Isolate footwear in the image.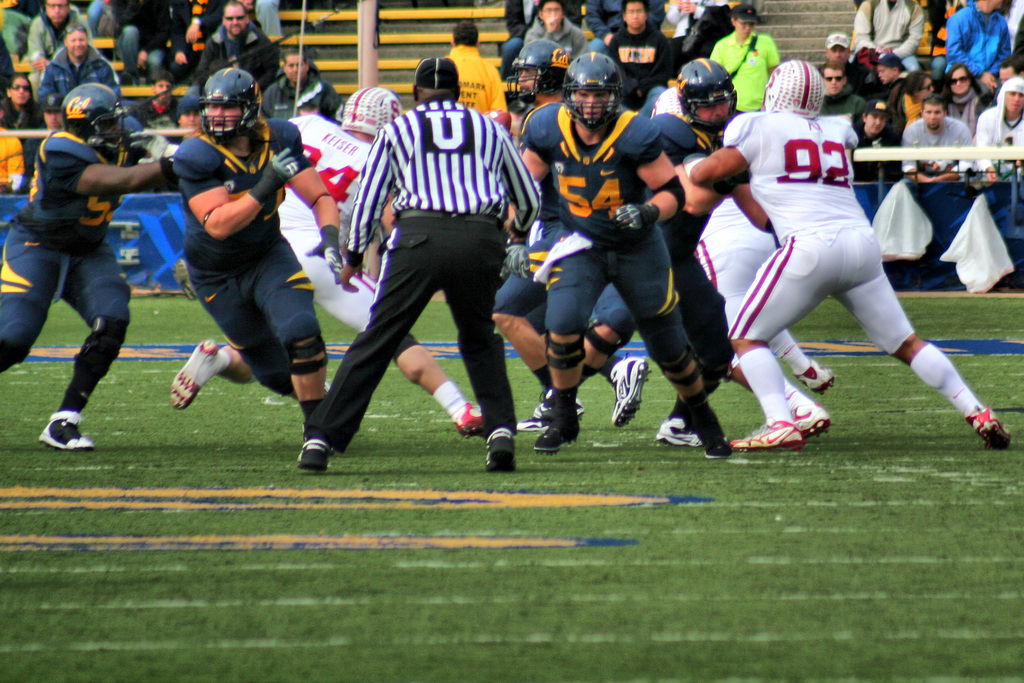
Isolated region: bbox=[656, 409, 706, 441].
